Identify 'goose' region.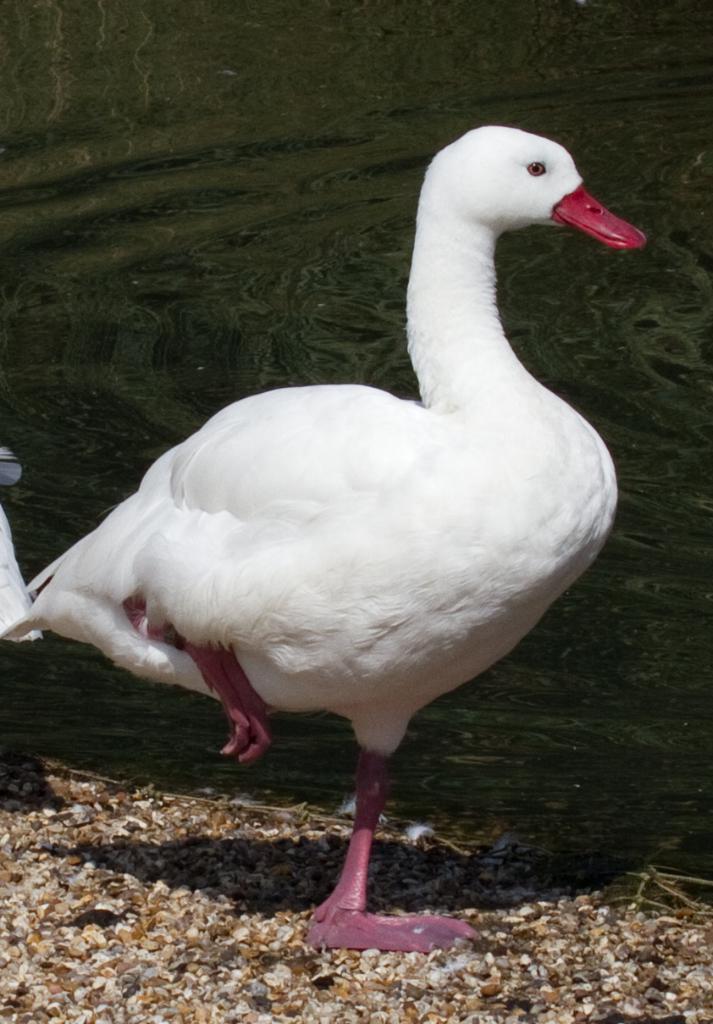
Region: region(3, 128, 646, 951).
